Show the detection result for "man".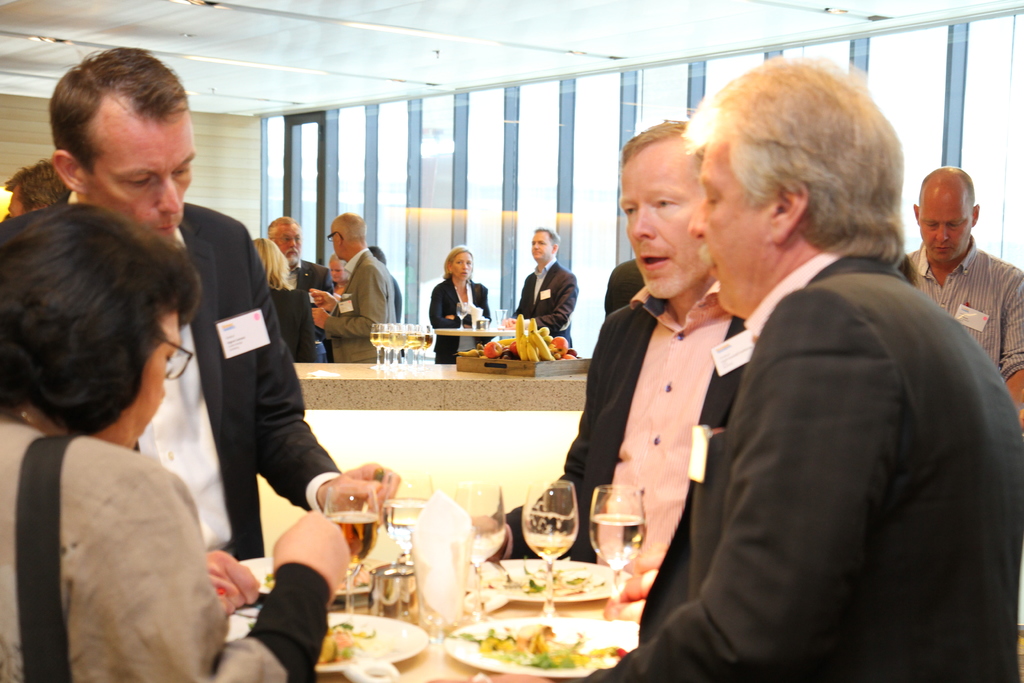
609:92:1012:677.
